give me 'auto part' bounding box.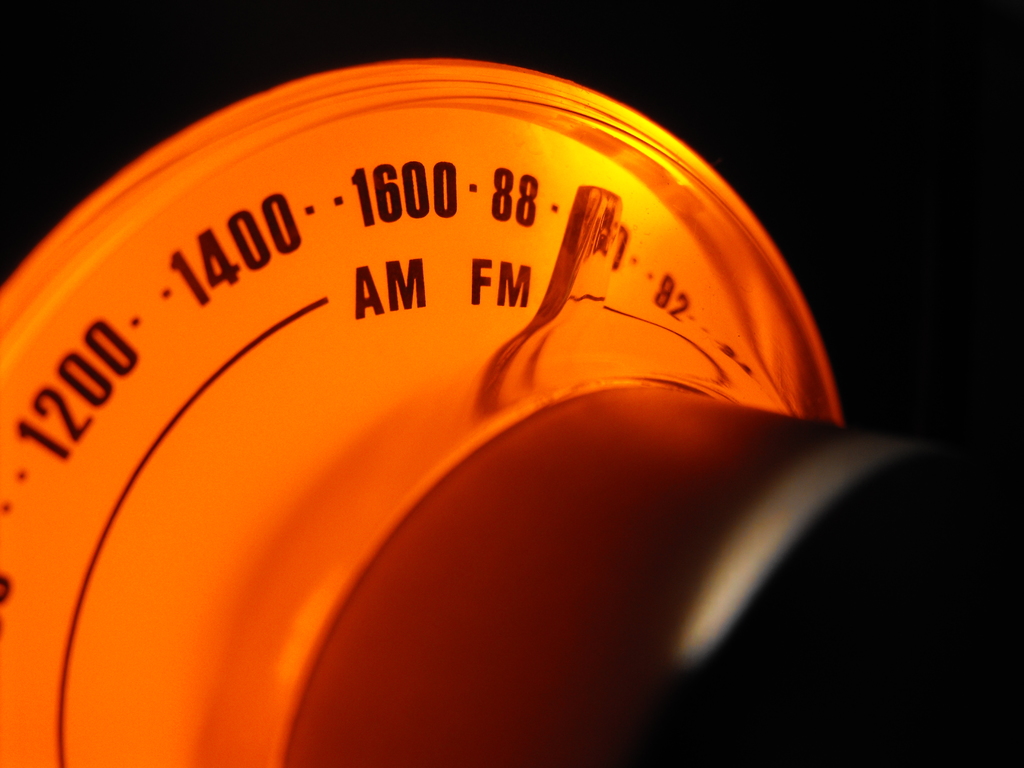
(left=0, top=52, right=1023, bottom=767).
